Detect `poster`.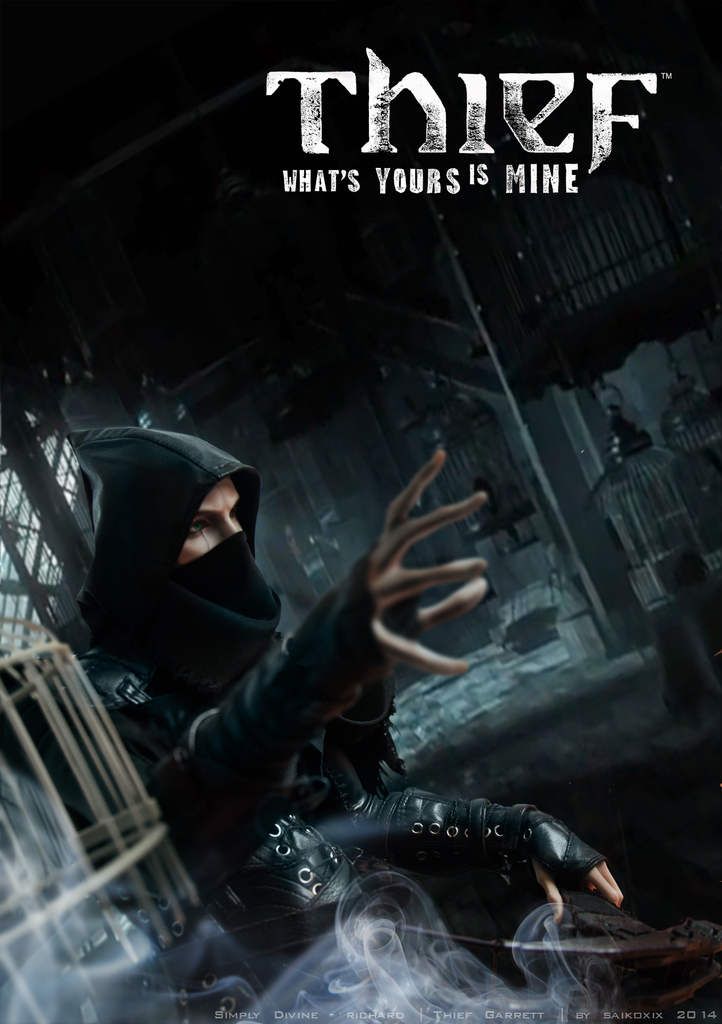
Detected at x1=0 y1=4 x2=721 y2=1023.
